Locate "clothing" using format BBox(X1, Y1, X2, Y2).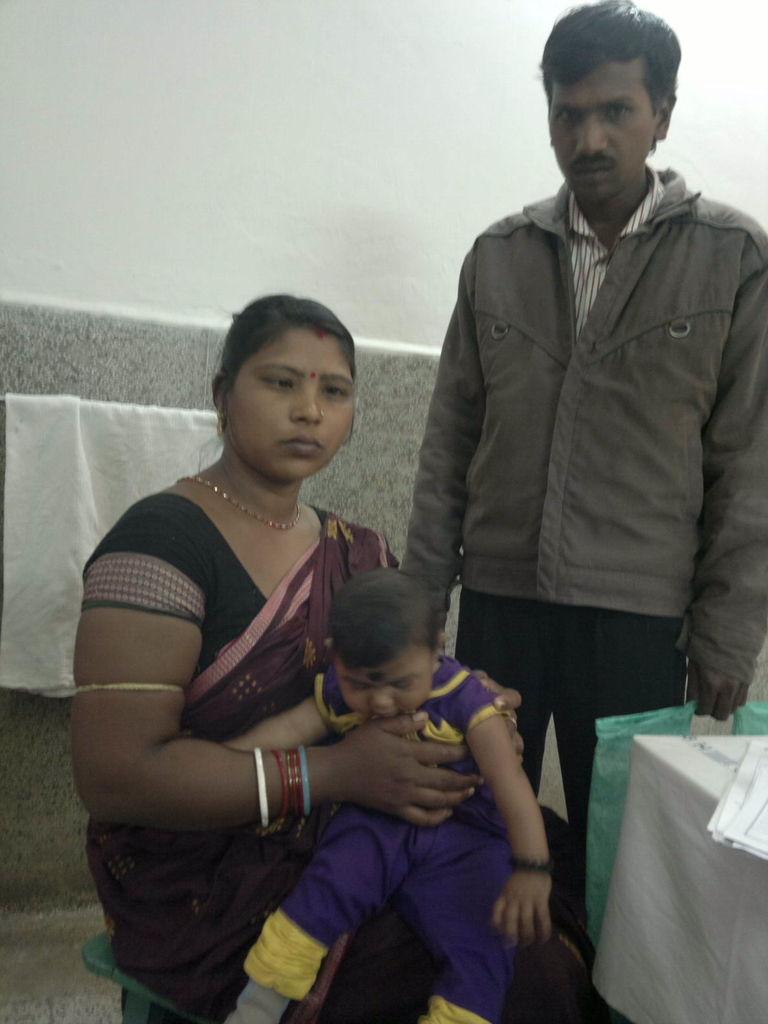
BBox(403, 162, 767, 831).
